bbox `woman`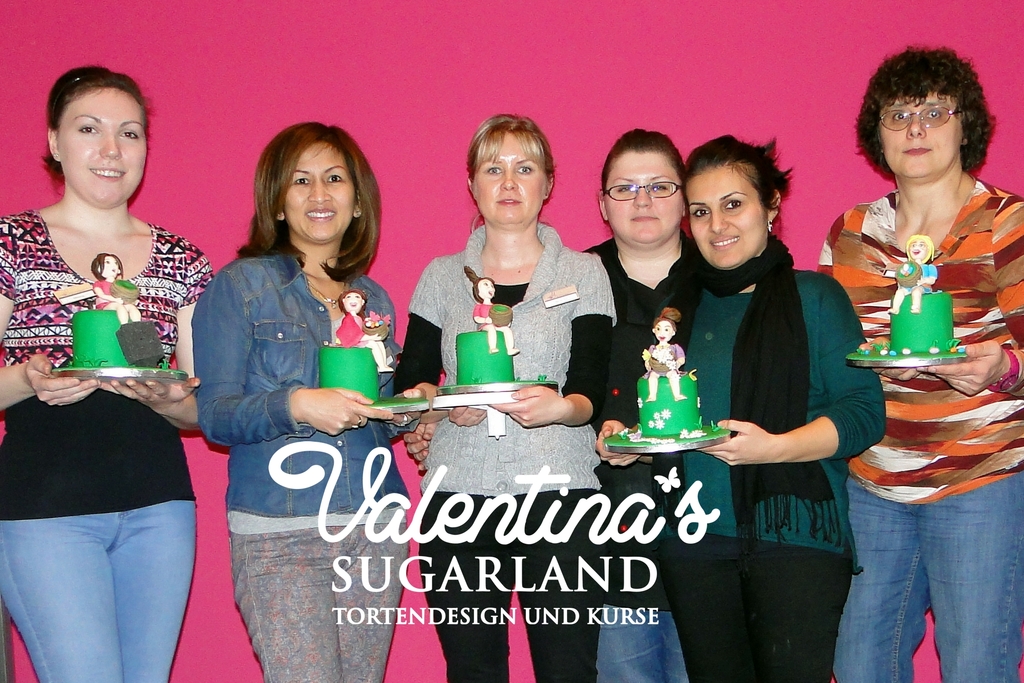
(402,128,696,682)
